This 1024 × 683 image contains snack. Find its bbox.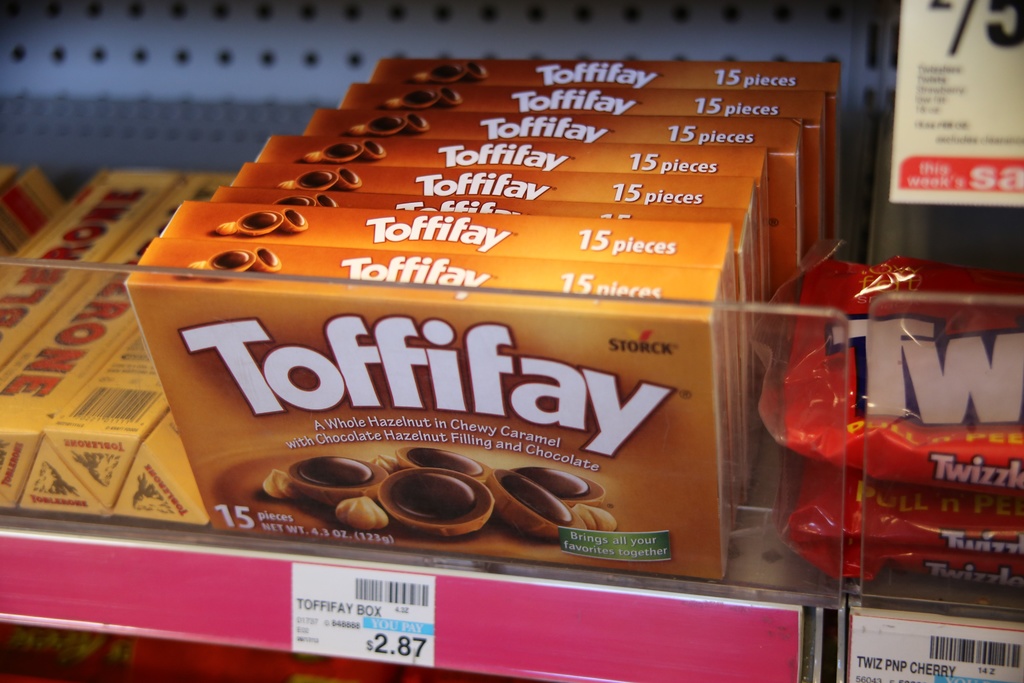
l=284, t=209, r=307, b=236.
